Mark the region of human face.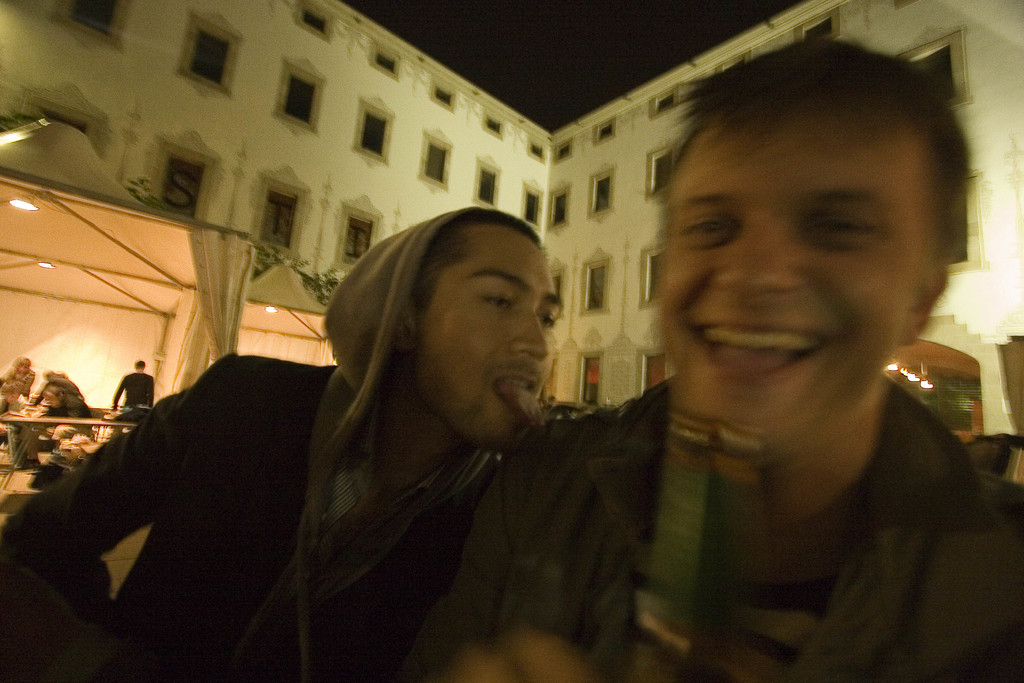
Region: bbox=[417, 226, 570, 456].
